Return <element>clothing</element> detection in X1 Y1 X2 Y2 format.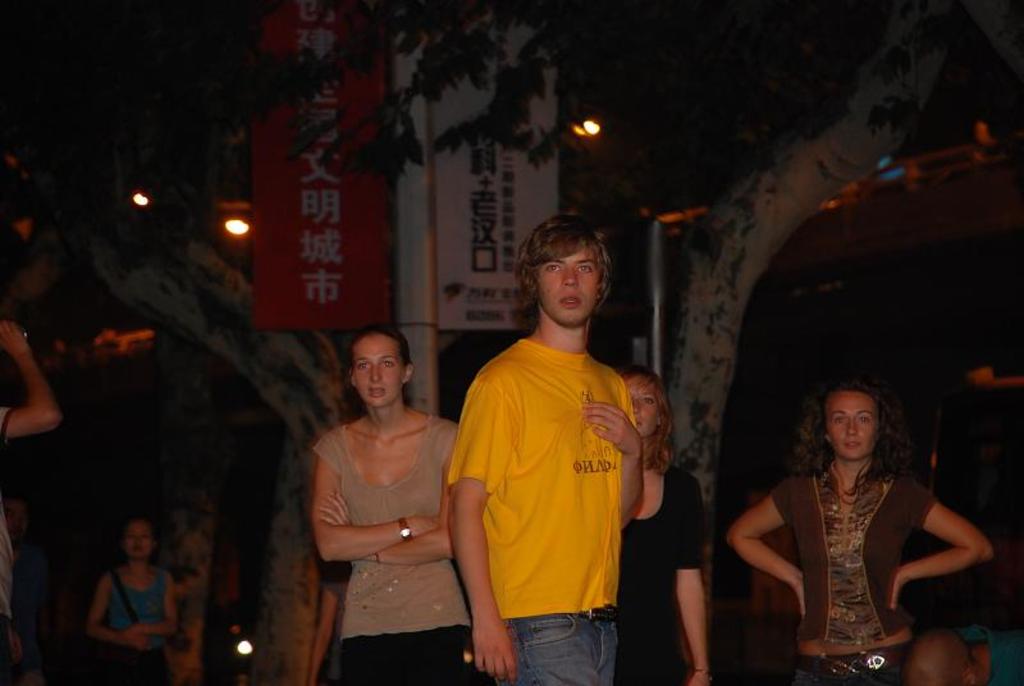
458 296 650 662.
